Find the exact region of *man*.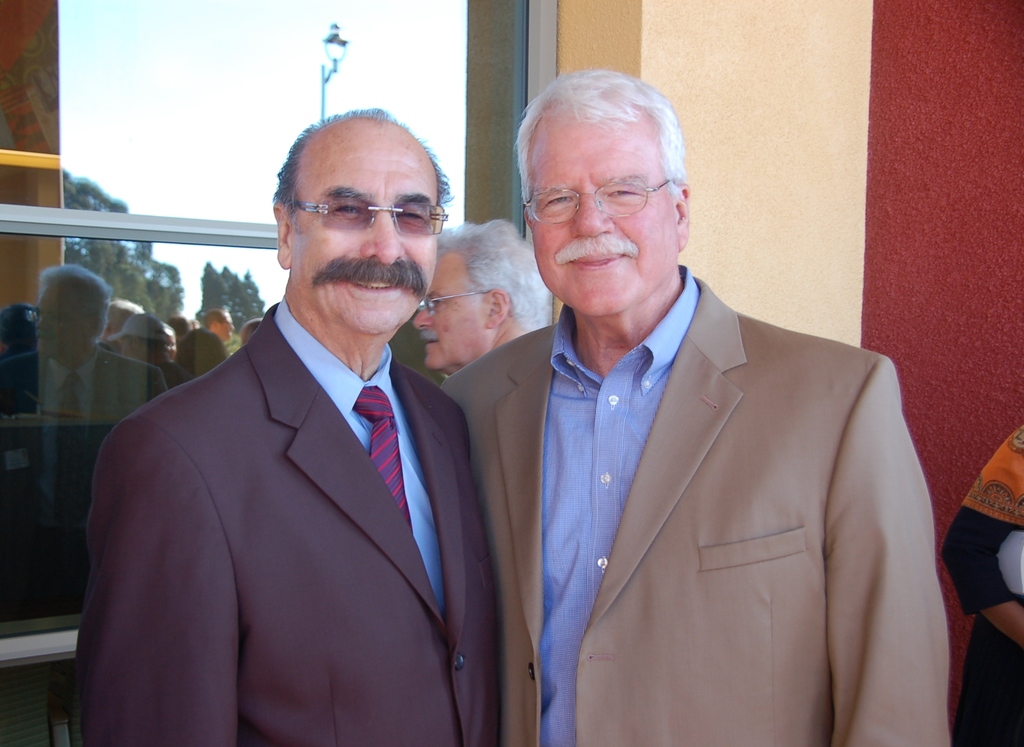
Exact region: box(414, 217, 555, 370).
